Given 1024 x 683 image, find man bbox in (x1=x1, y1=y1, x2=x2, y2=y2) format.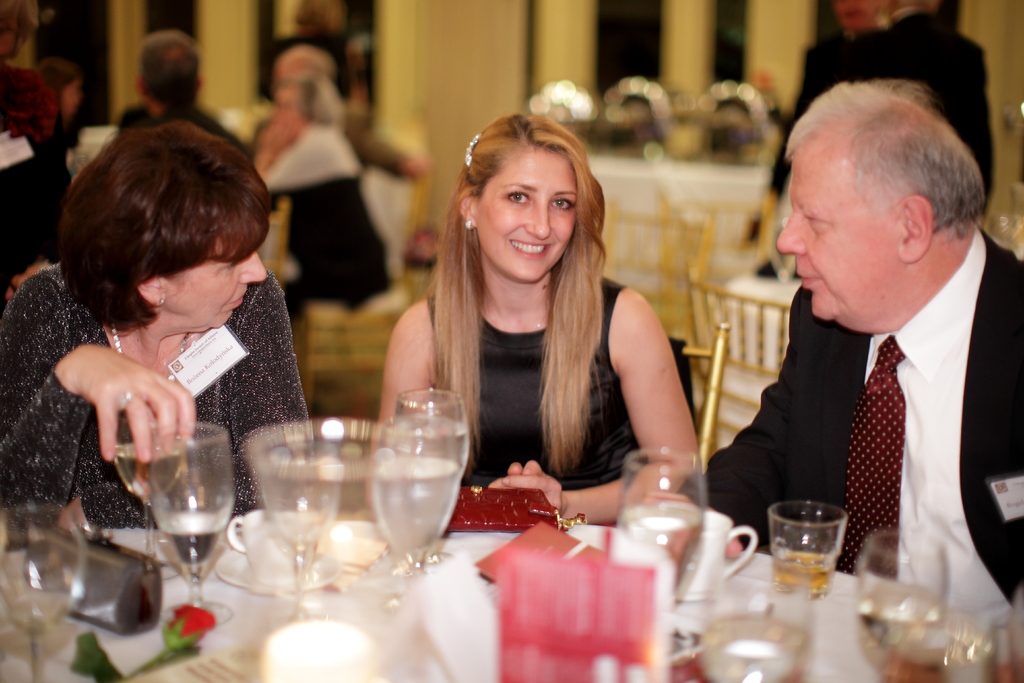
(x1=676, y1=77, x2=1023, y2=638).
